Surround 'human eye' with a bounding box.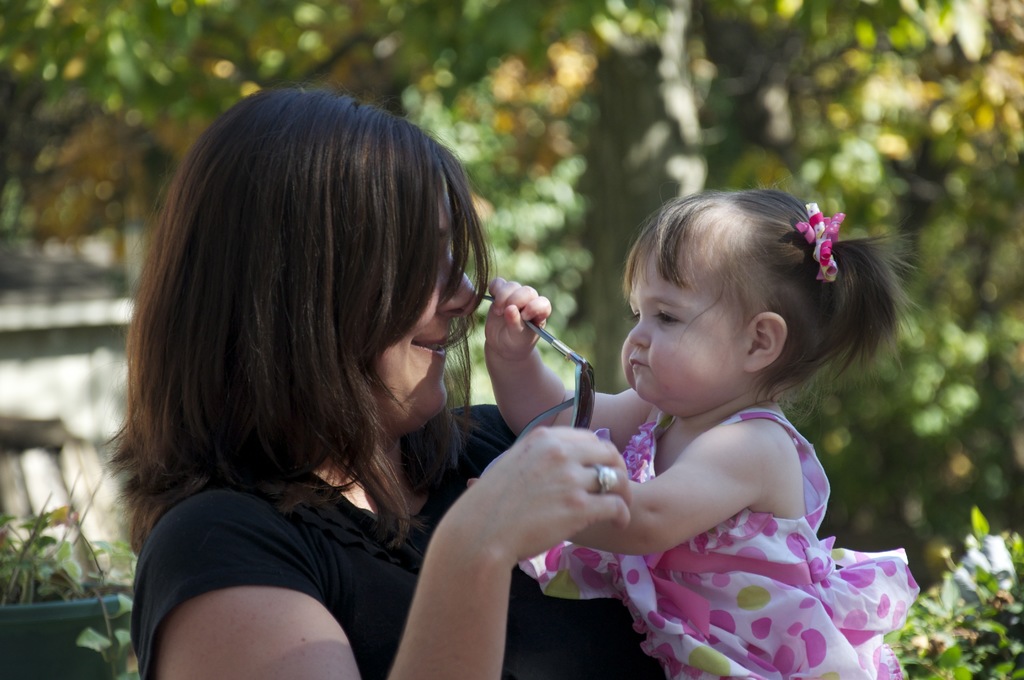
bbox(653, 307, 685, 326).
